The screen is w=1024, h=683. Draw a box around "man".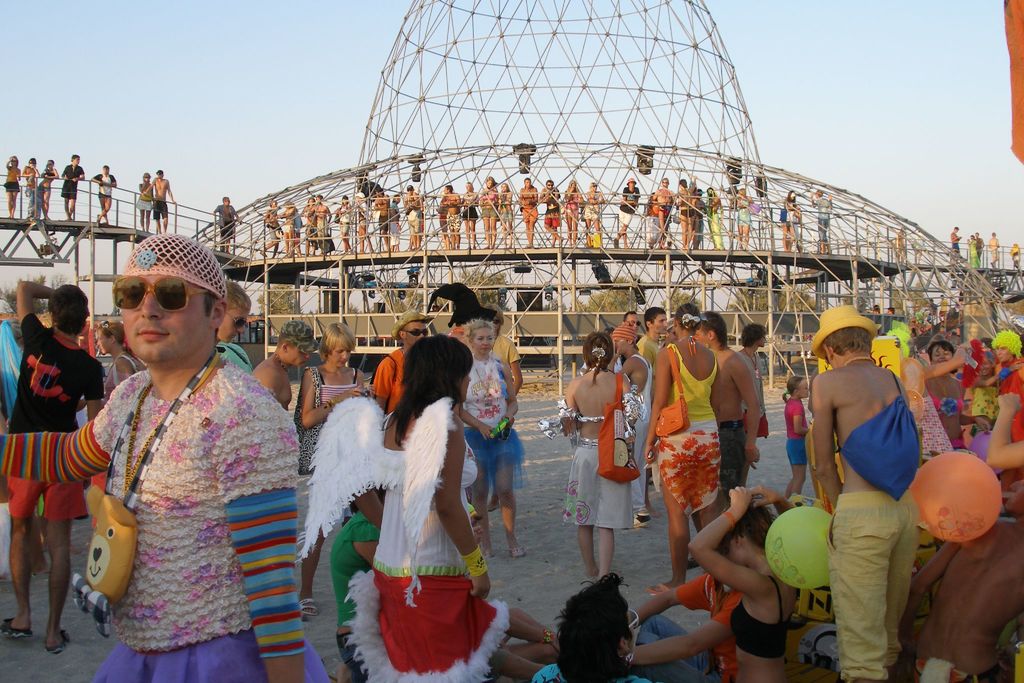
bbox=[372, 188, 398, 252].
